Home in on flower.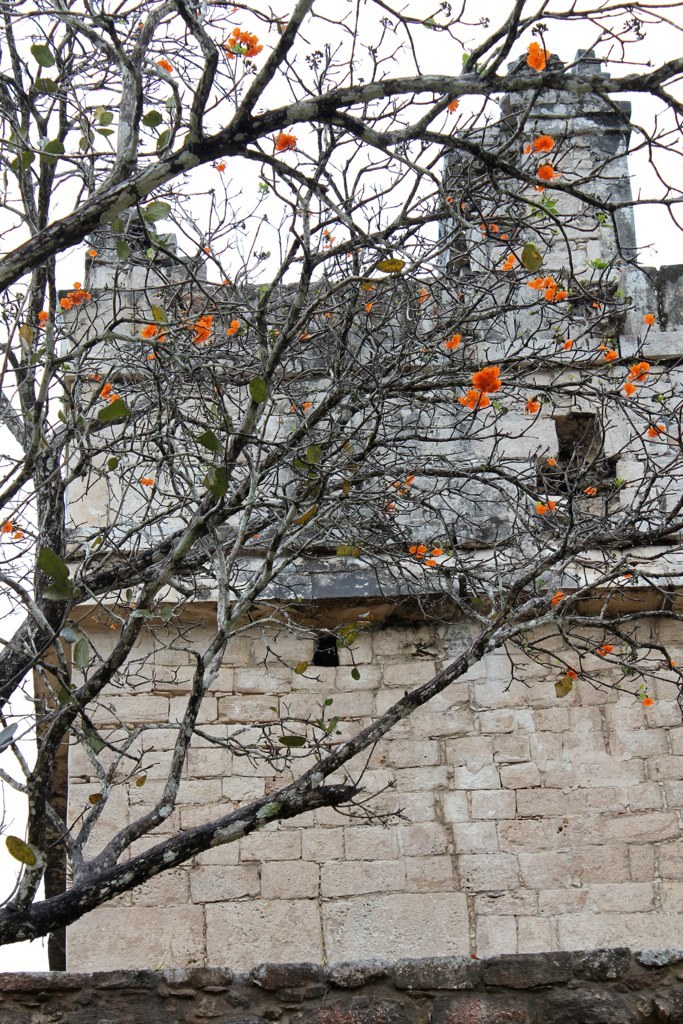
Homed in at 433,547,444,552.
